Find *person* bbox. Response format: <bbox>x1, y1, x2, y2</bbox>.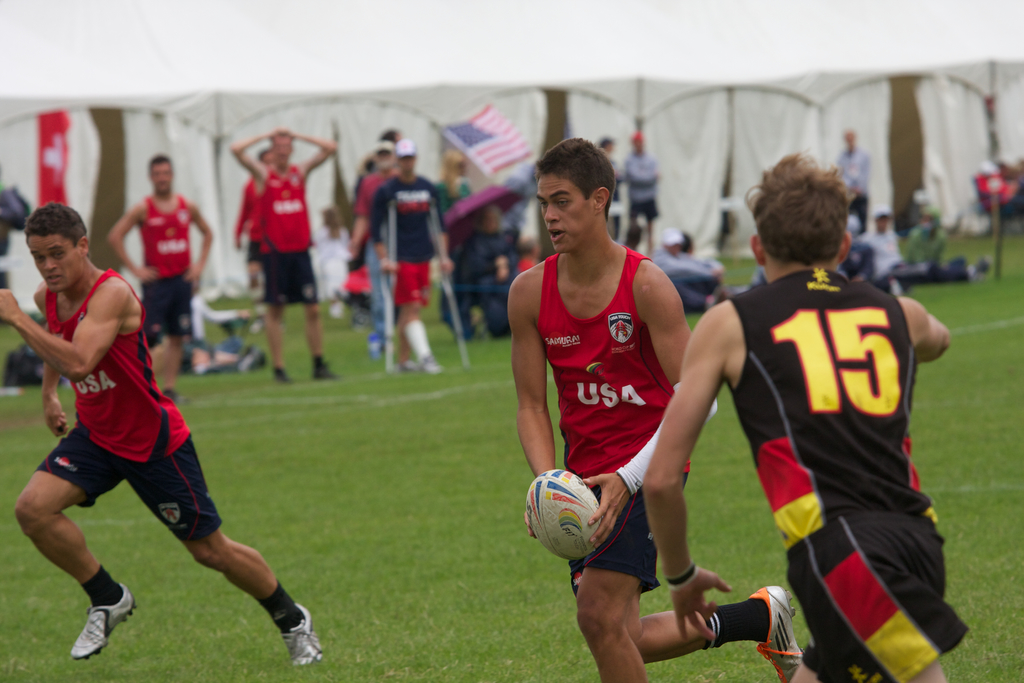
<bbox>346, 136, 398, 352</bbox>.
